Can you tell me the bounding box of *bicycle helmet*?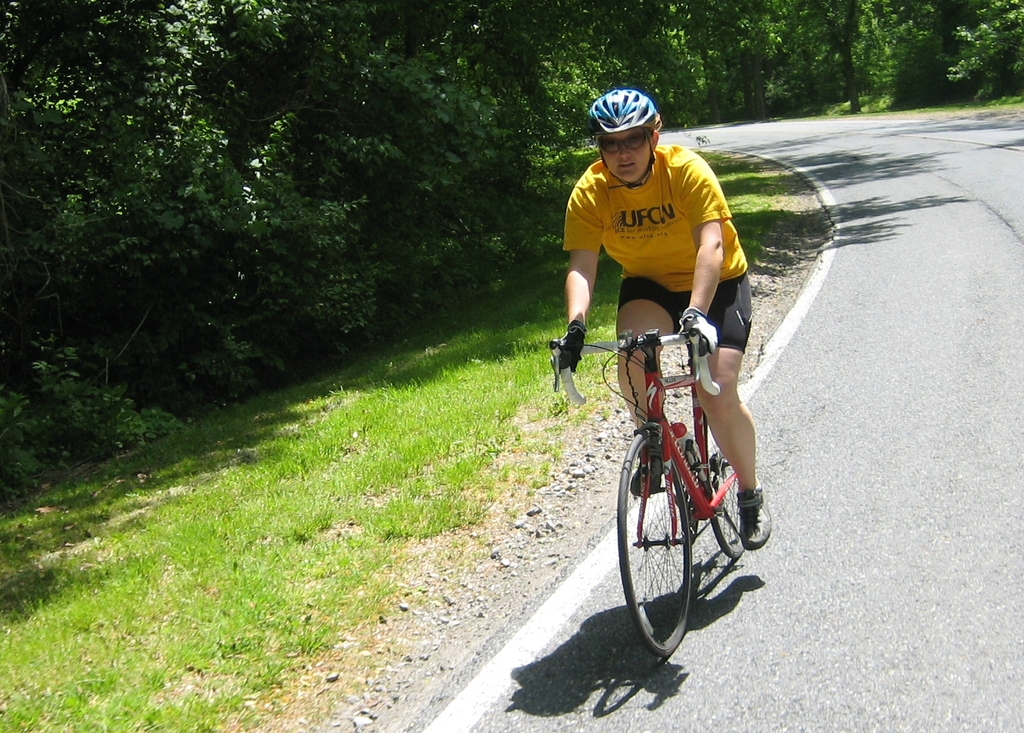
(left=586, top=84, right=660, bottom=129).
